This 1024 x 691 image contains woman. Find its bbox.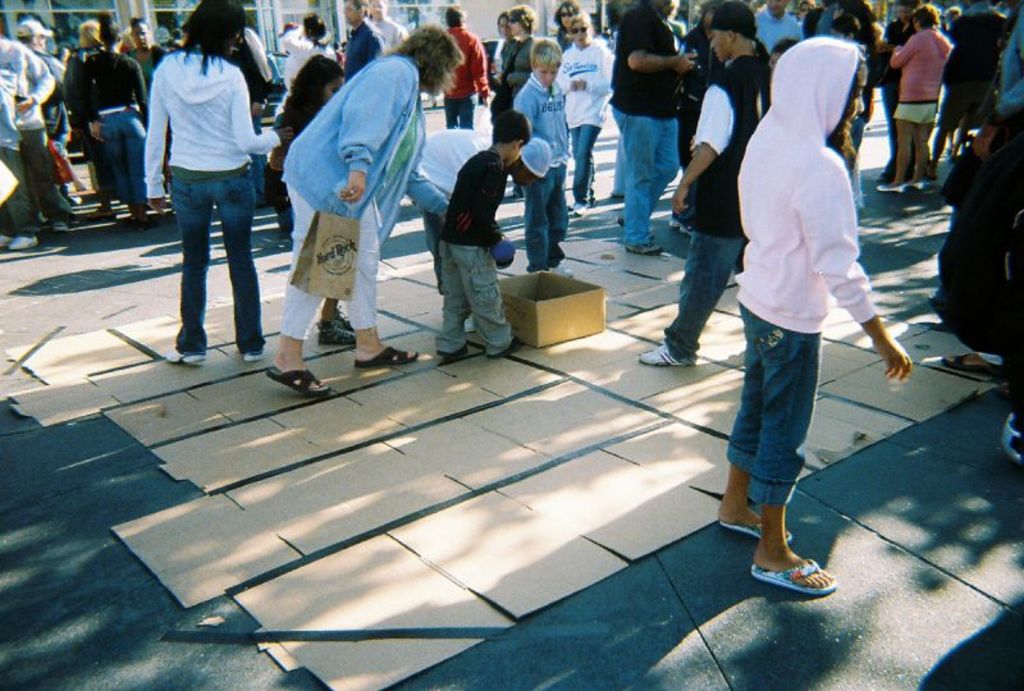
562,14,618,210.
